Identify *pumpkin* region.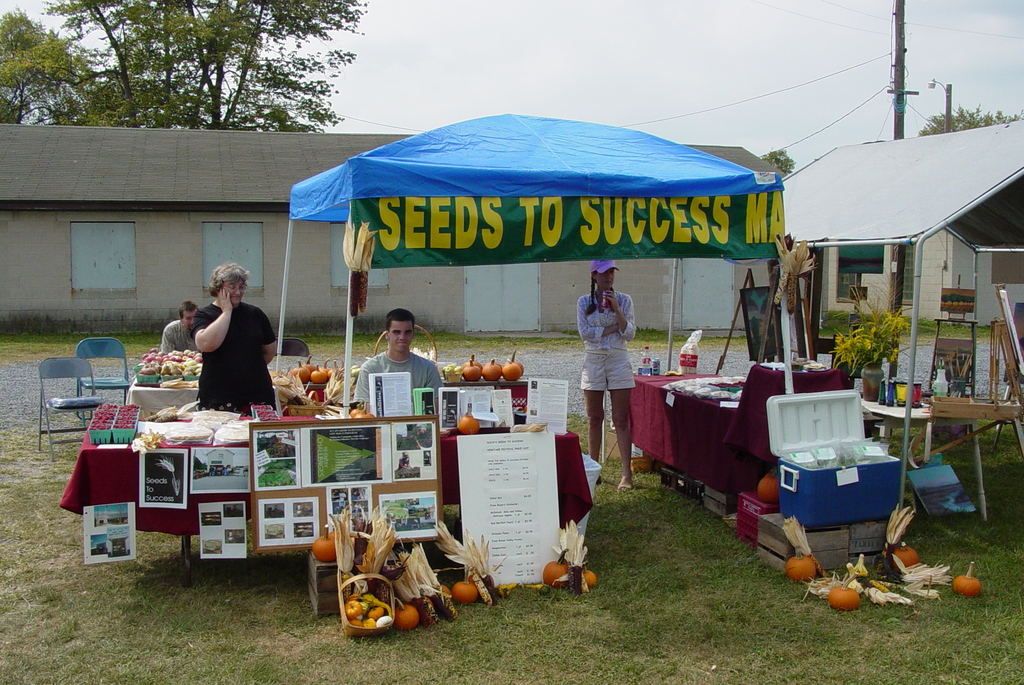
Region: locate(316, 522, 337, 560).
